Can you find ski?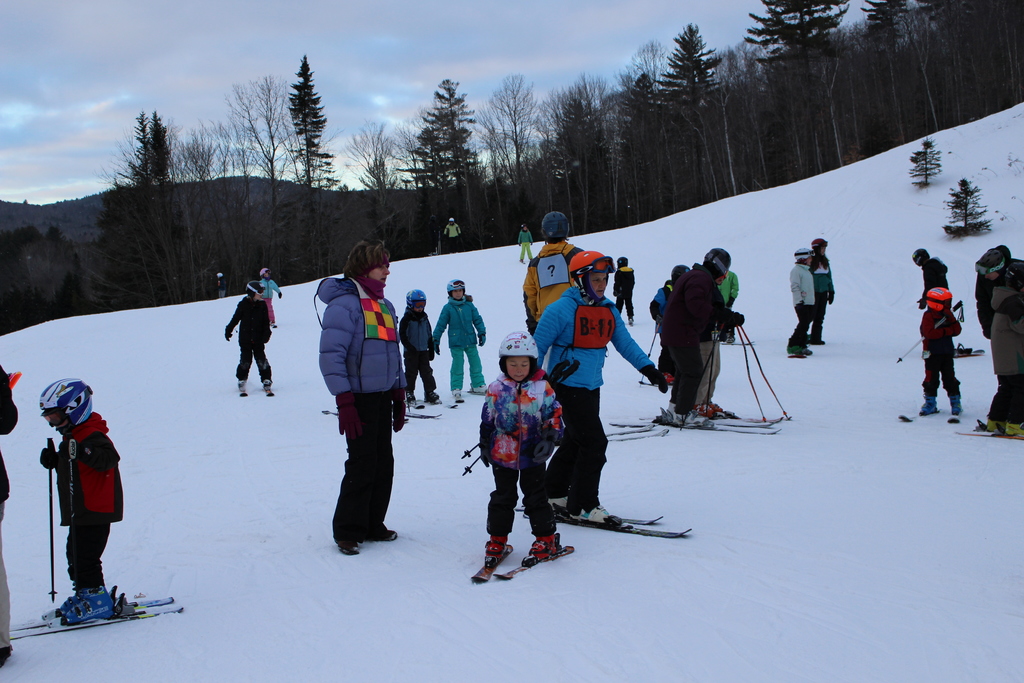
Yes, bounding box: crop(466, 388, 488, 395).
